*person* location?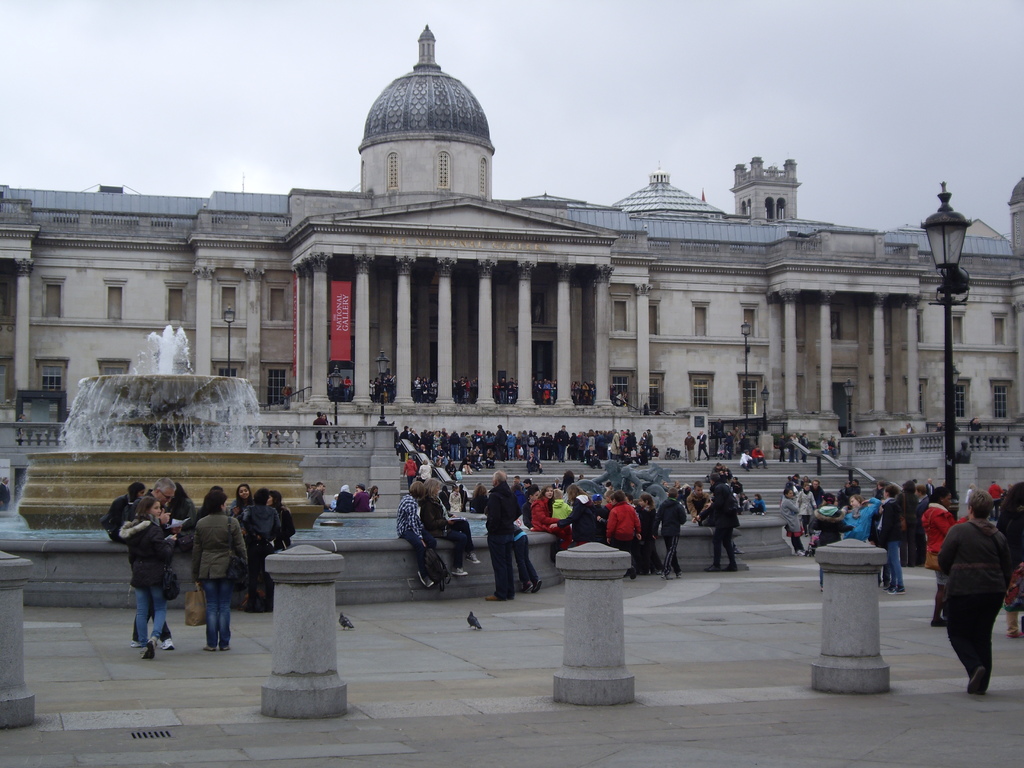
left=313, top=413, right=329, bottom=446
